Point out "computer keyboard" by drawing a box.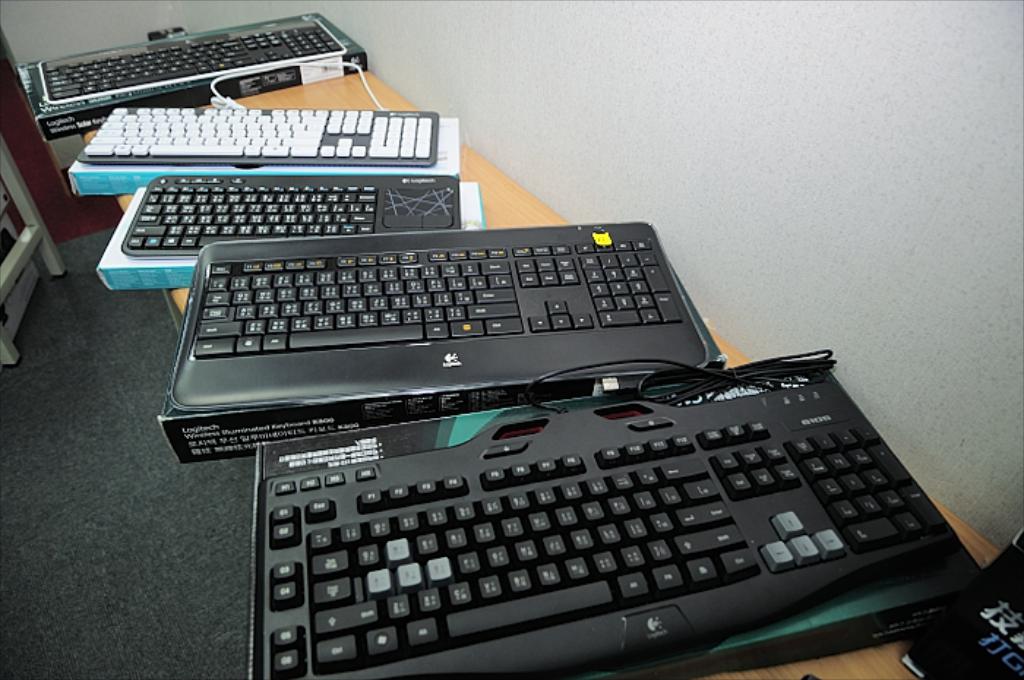
crop(170, 219, 702, 411).
